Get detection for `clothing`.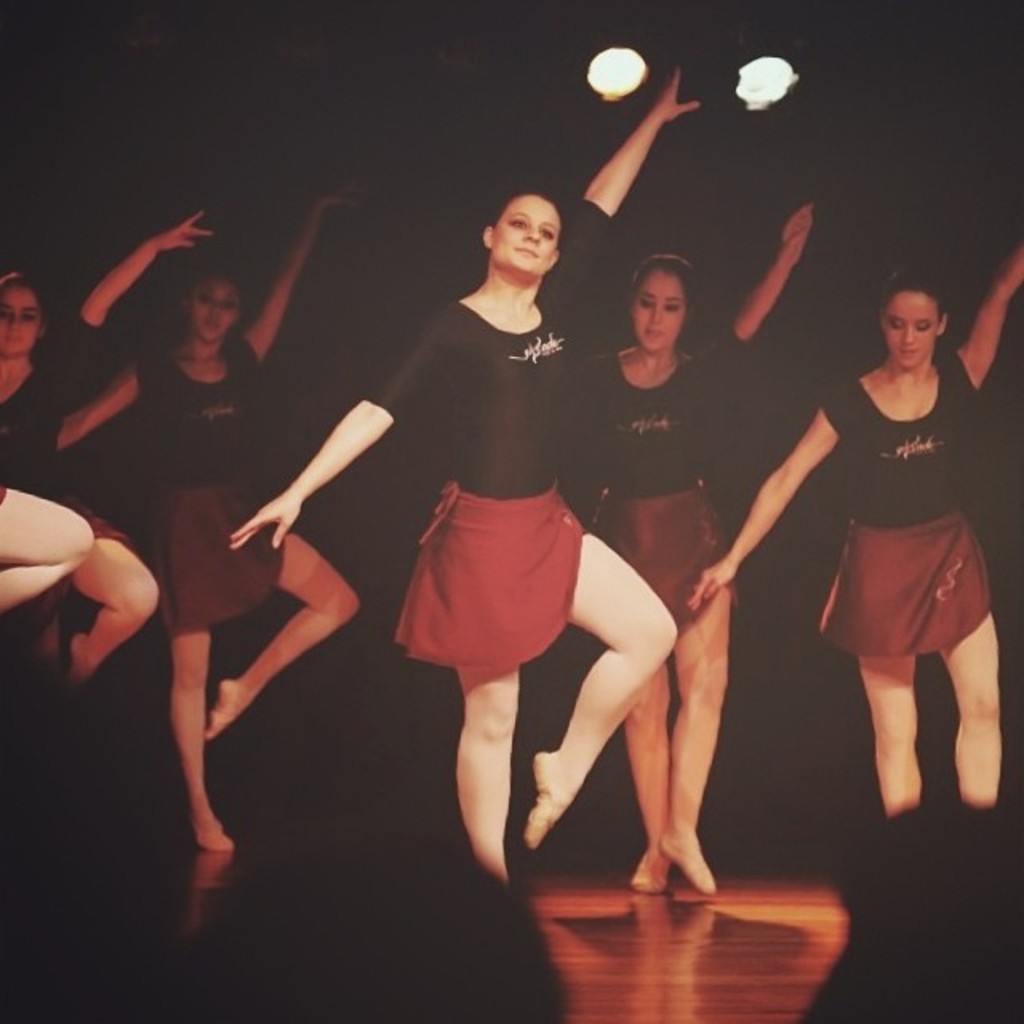
Detection: rect(0, 368, 115, 584).
